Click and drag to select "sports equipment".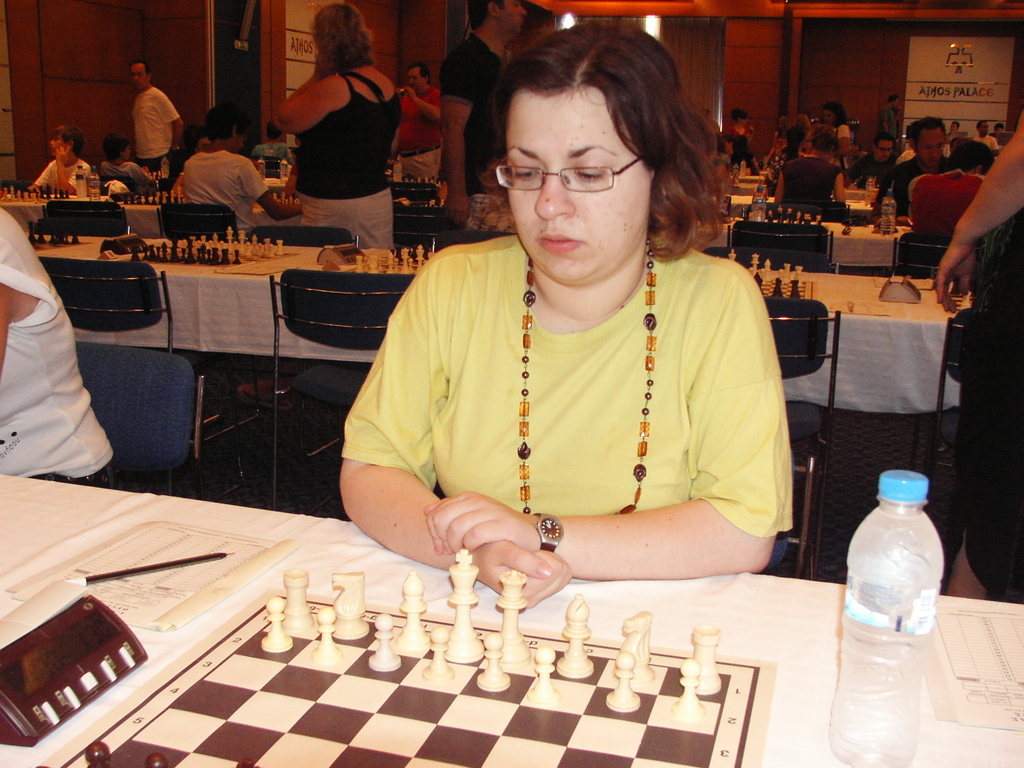
Selection: (left=477, top=631, right=511, bottom=696).
